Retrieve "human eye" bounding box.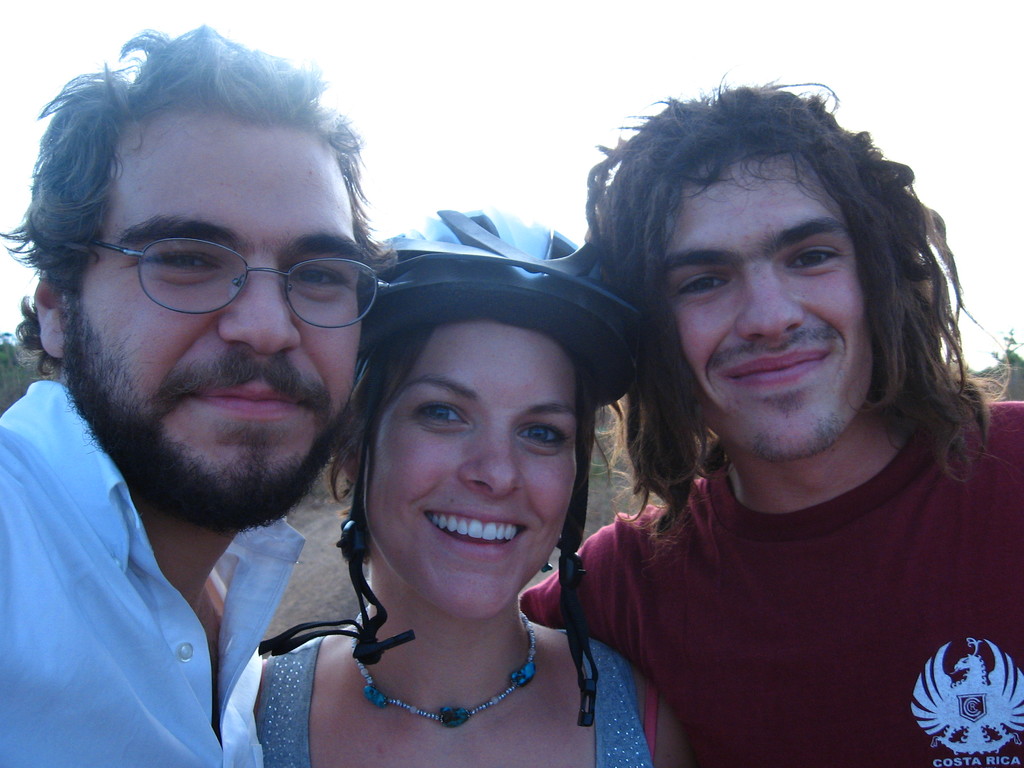
Bounding box: [780, 244, 837, 273].
